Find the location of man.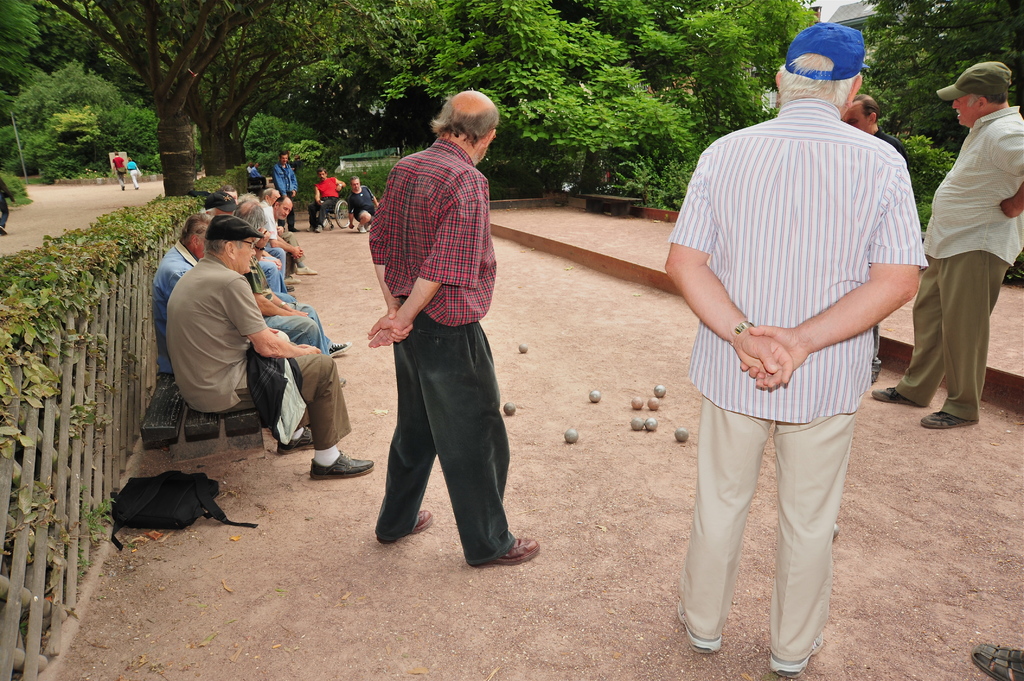
Location: 165,213,375,476.
